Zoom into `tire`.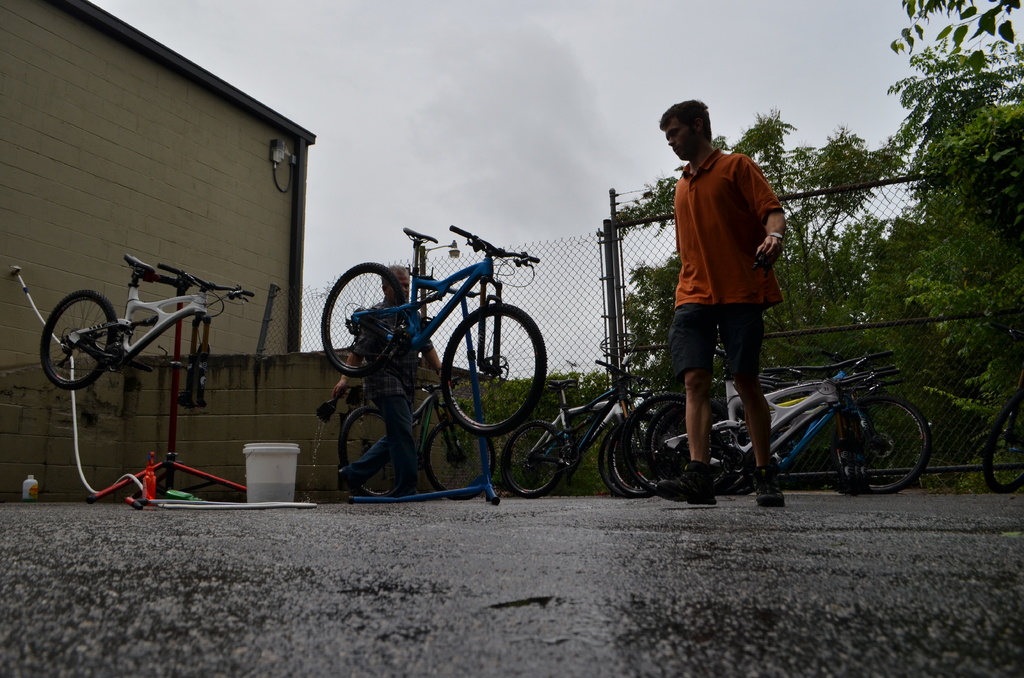
Zoom target: region(424, 416, 494, 497).
